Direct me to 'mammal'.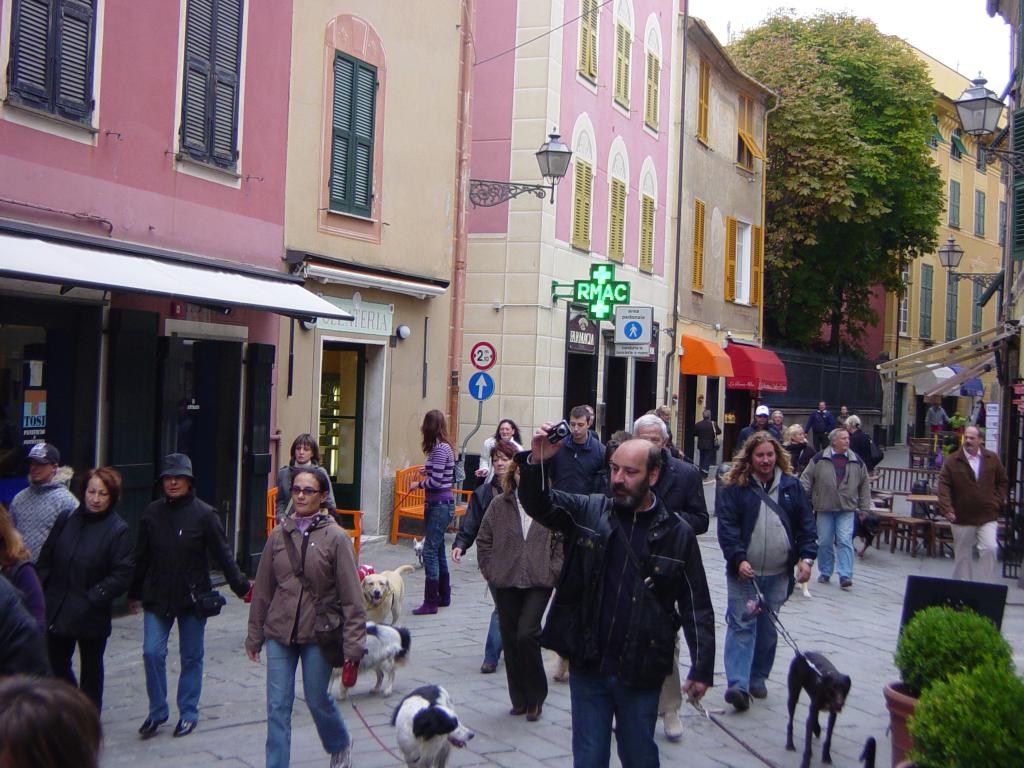
Direction: x1=275, y1=433, x2=338, y2=516.
